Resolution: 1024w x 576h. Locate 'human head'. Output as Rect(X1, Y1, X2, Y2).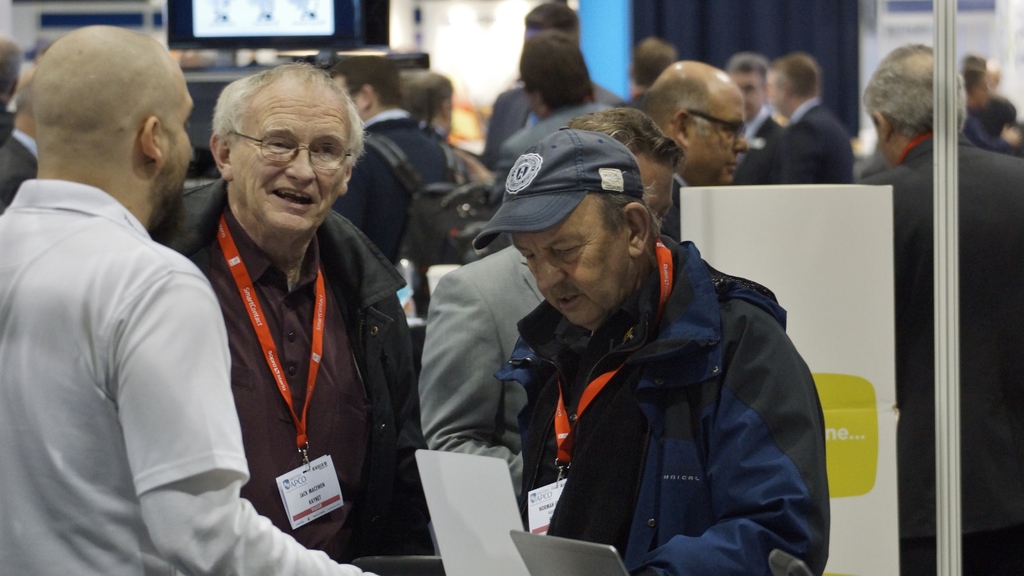
Rect(402, 70, 454, 140).
